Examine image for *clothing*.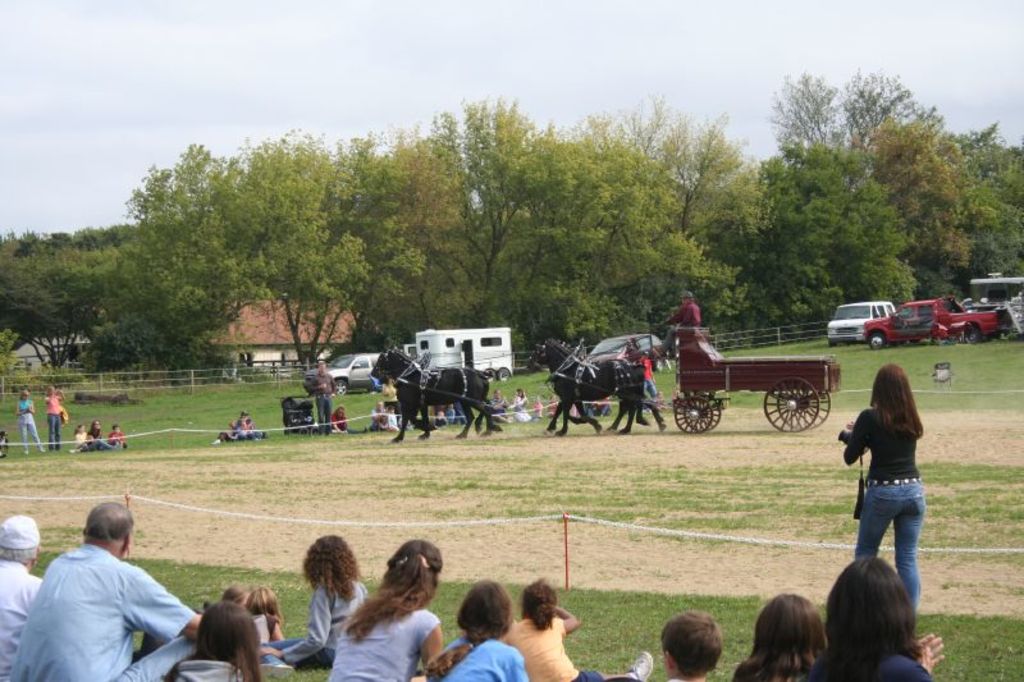
Examination result: crop(24, 530, 182, 681).
